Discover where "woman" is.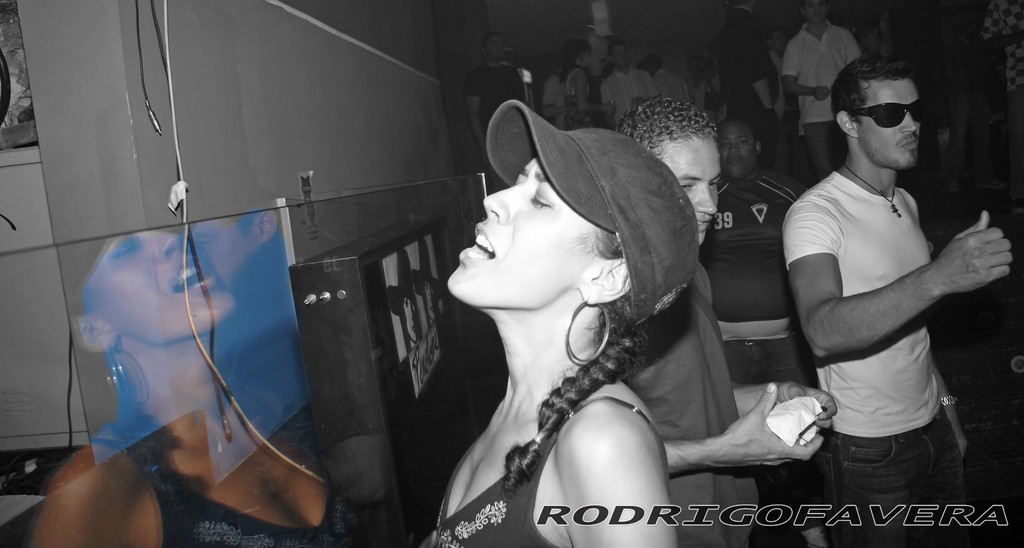
Discovered at [434,130,696,547].
